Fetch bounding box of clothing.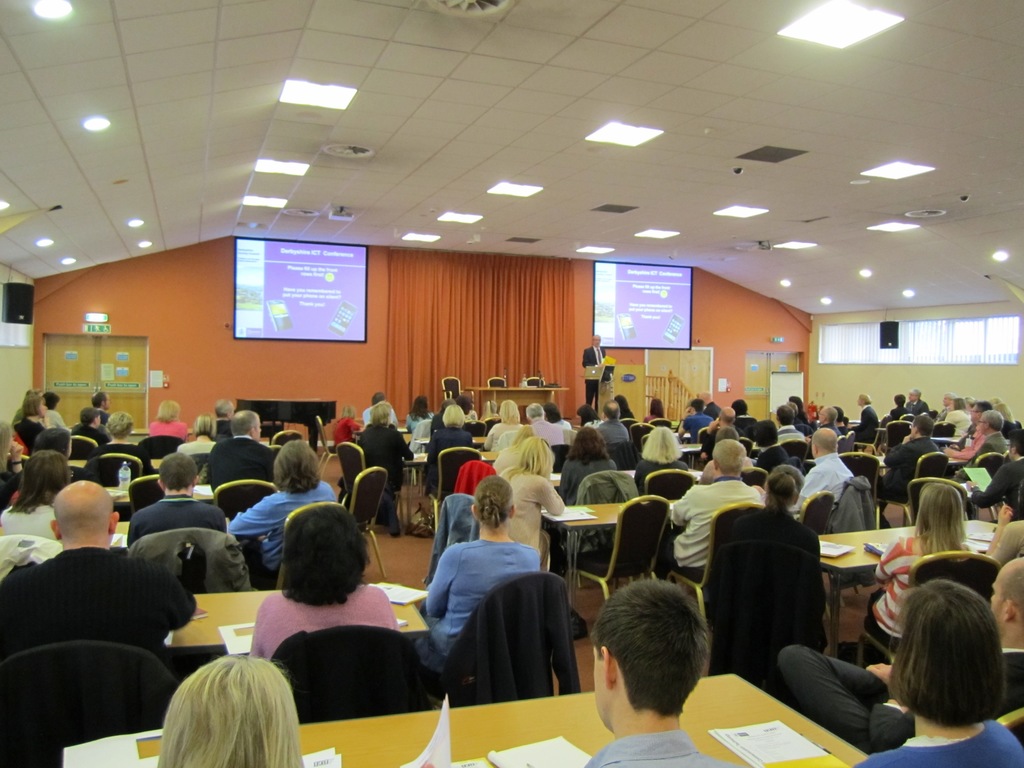
Bbox: pyautogui.locateOnScreen(332, 418, 363, 454).
